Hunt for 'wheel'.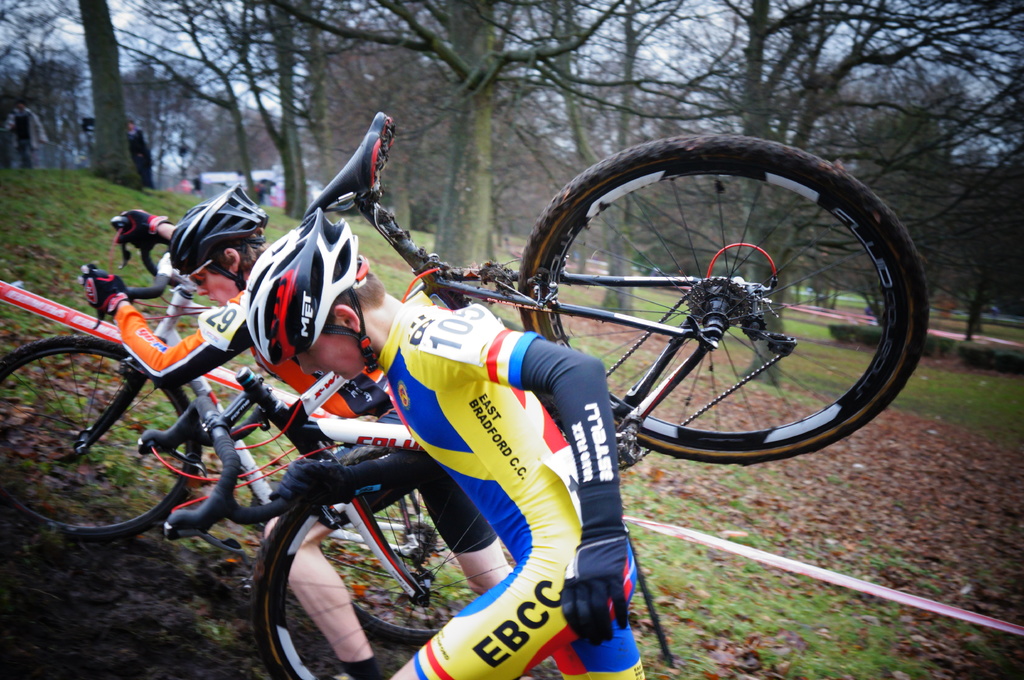
Hunted down at rect(0, 342, 202, 550).
